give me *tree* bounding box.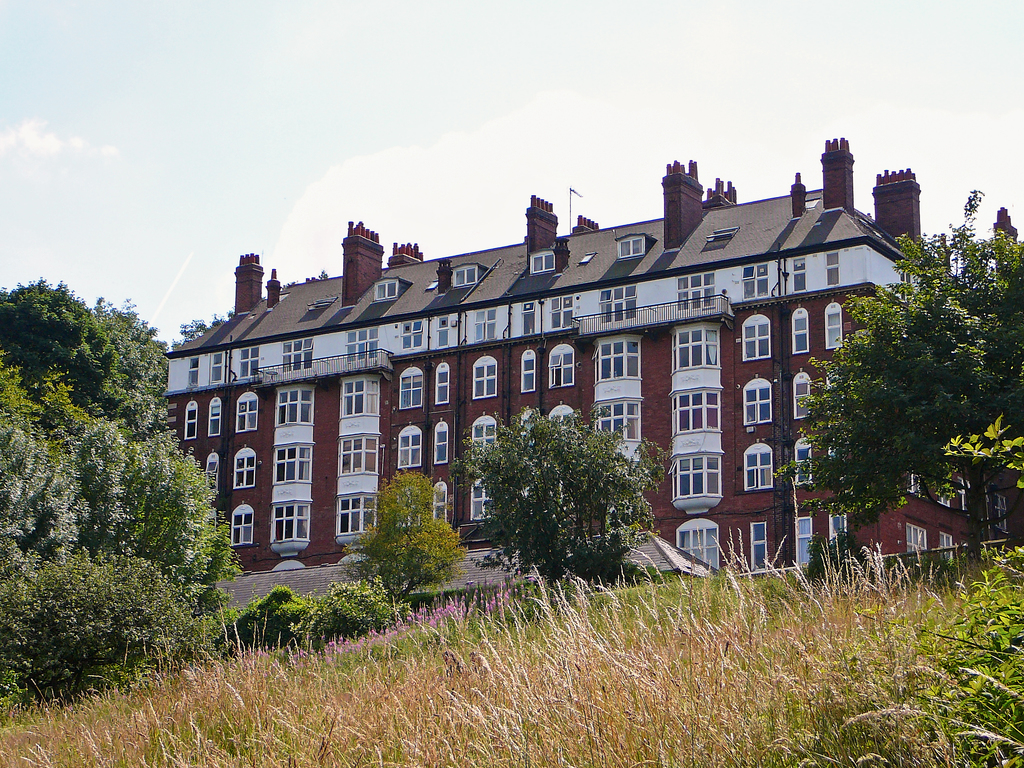
<bbox>460, 403, 669, 598</bbox>.
